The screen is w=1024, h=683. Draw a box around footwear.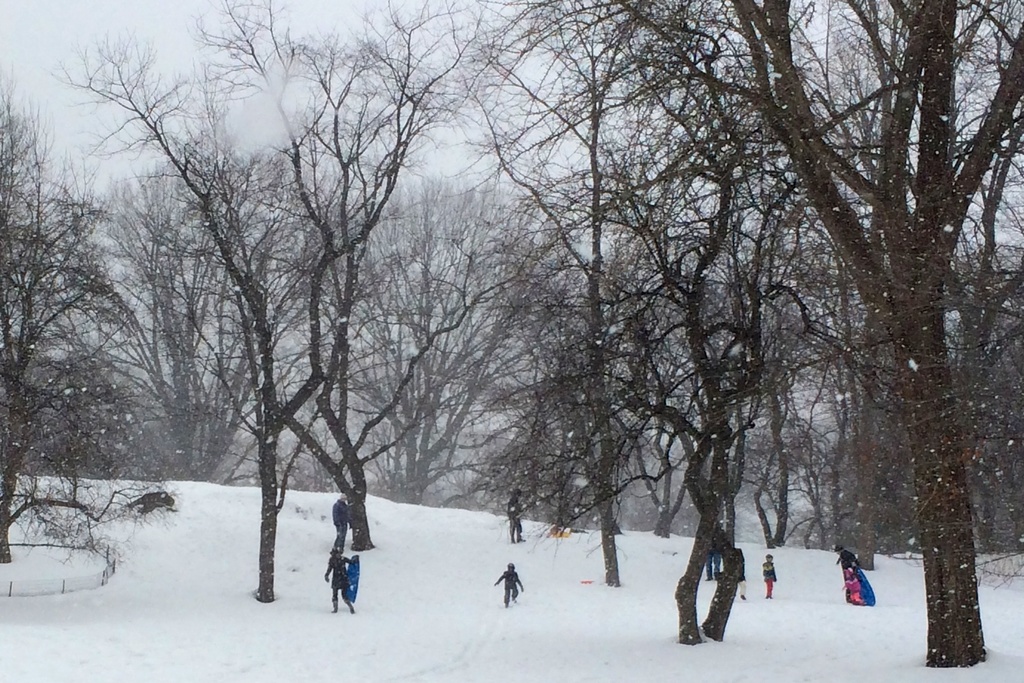
region(511, 536, 515, 541).
